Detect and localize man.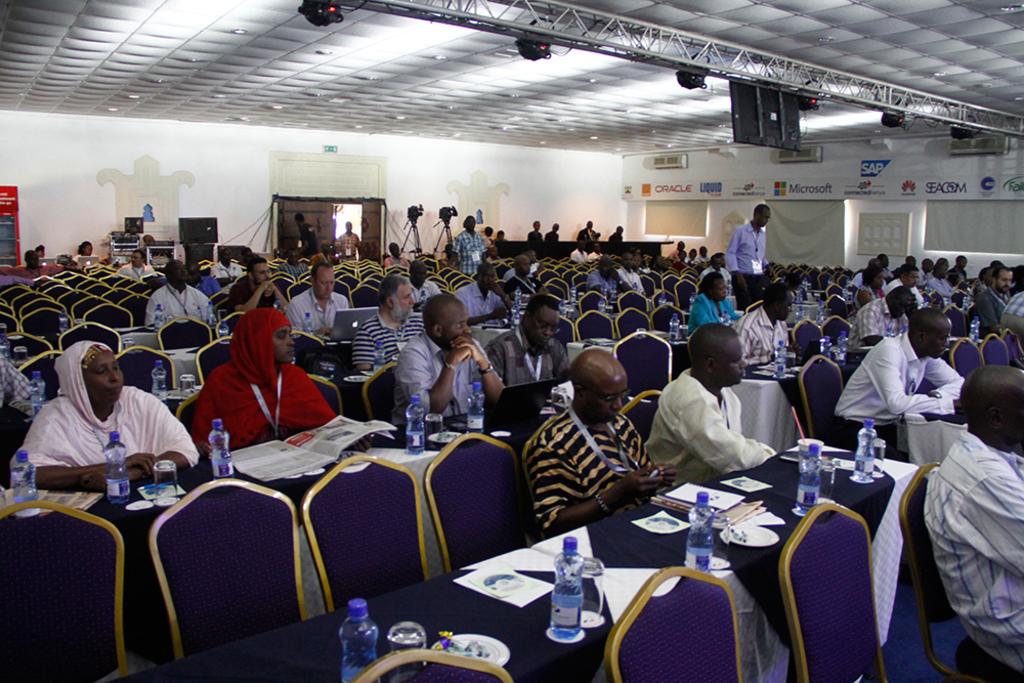
Localized at 298, 213, 316, 252.
